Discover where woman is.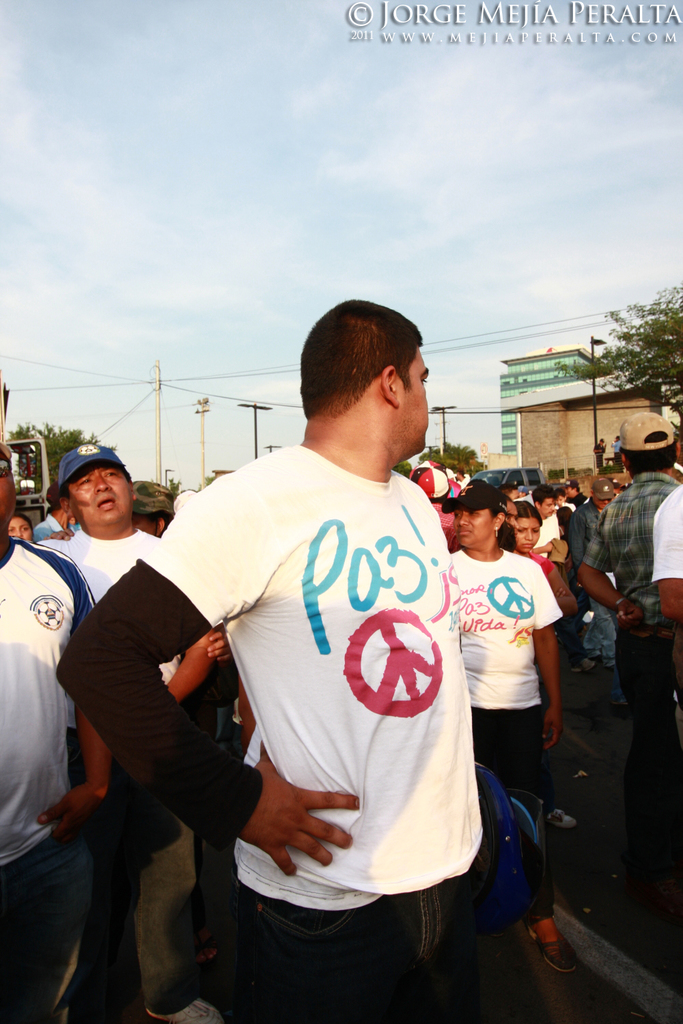
Discovered at locate(503, 509, 576, 608).
